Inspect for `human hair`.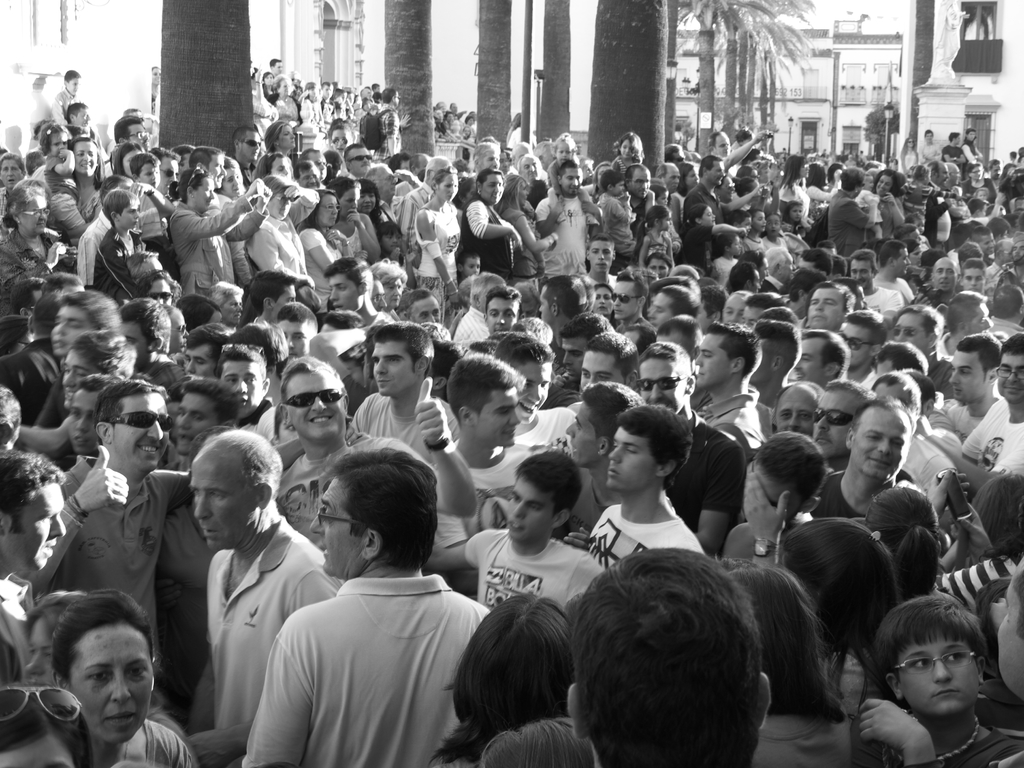
Inspection: Rect(431, 590, 582, 761).
